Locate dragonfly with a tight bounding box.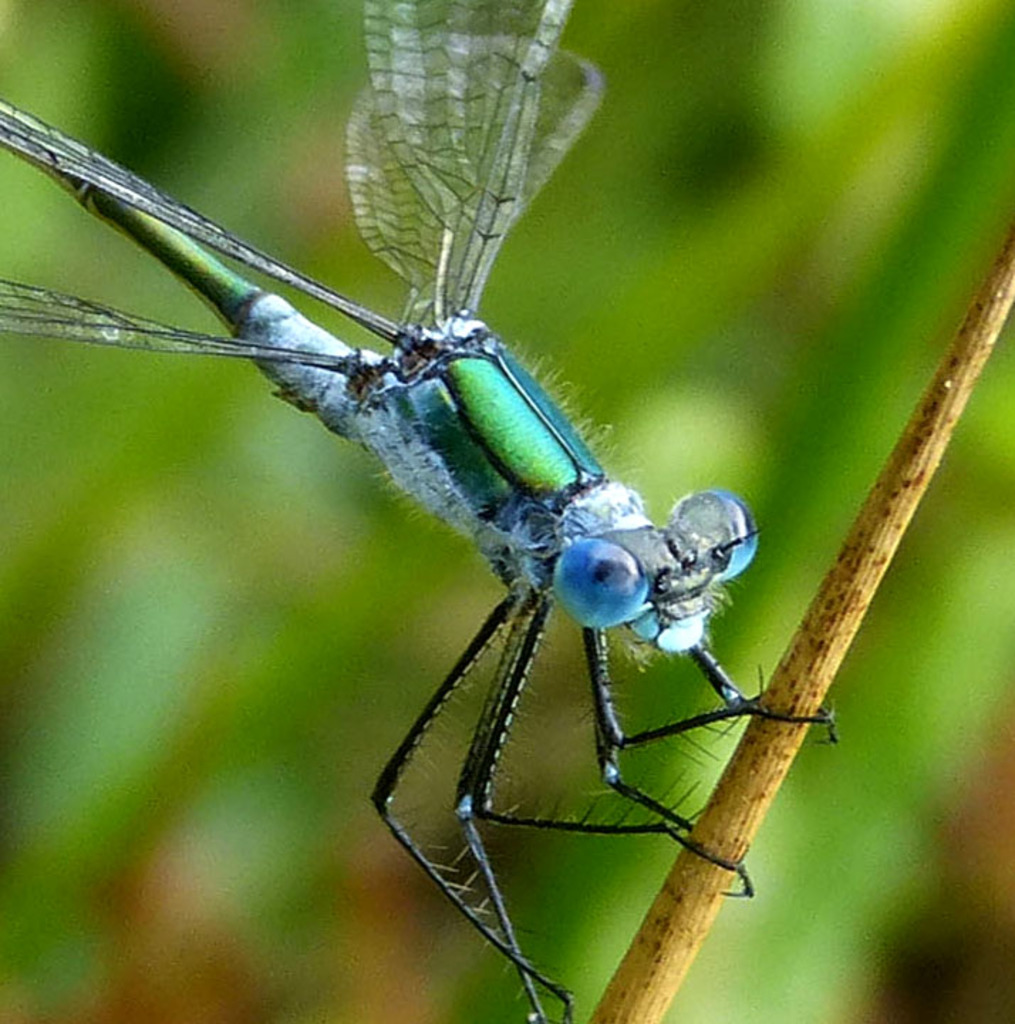
pyautogui.locateOnScreen(0, 0, 843, 1023).
